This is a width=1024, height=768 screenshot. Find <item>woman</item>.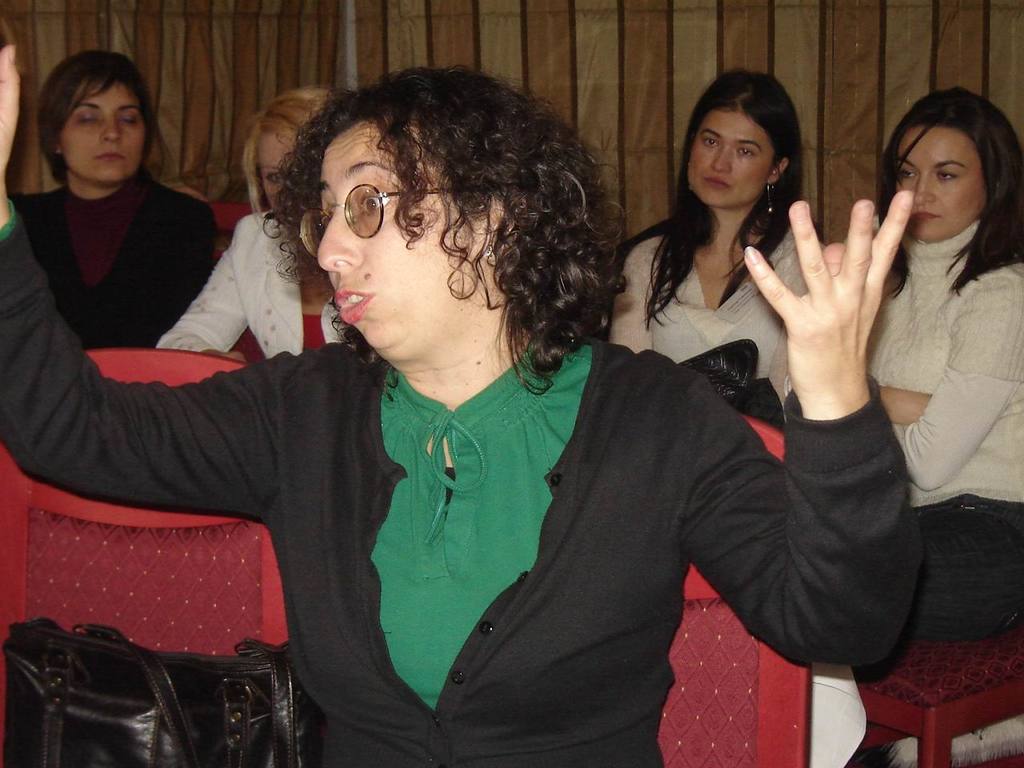
Bounding box: bbox=(606, 57, 842, 438).
